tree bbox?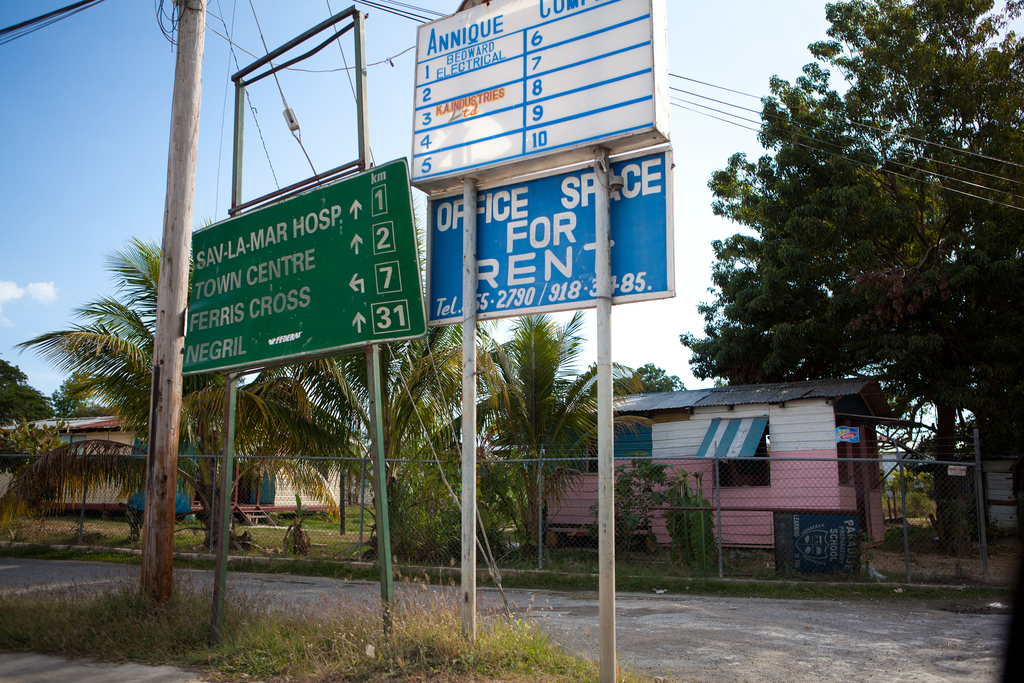
left=0, top=356, right=56, bottom=424
